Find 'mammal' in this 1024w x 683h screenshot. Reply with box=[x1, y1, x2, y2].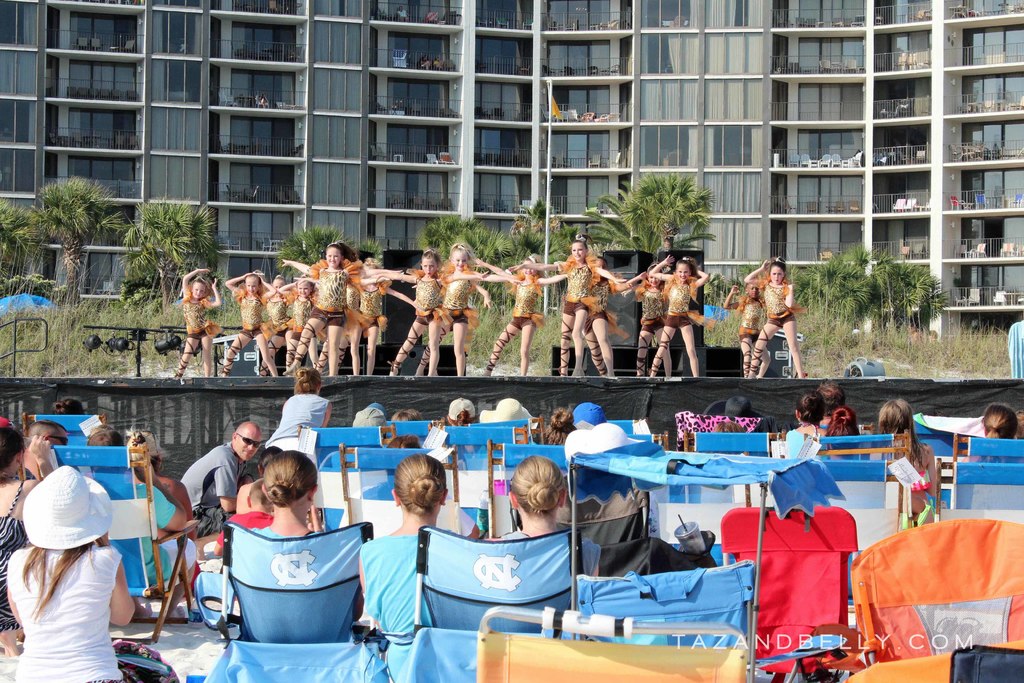
box=[355, 448, 470, 682].
